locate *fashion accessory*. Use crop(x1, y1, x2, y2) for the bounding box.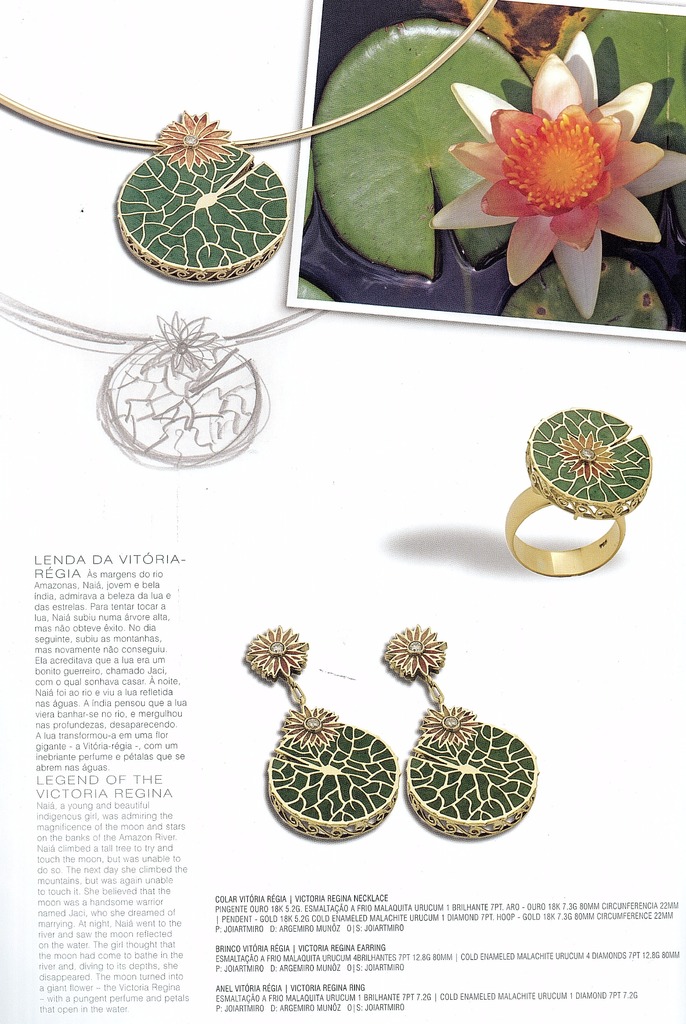
crop(0, 0, 495, 280).
